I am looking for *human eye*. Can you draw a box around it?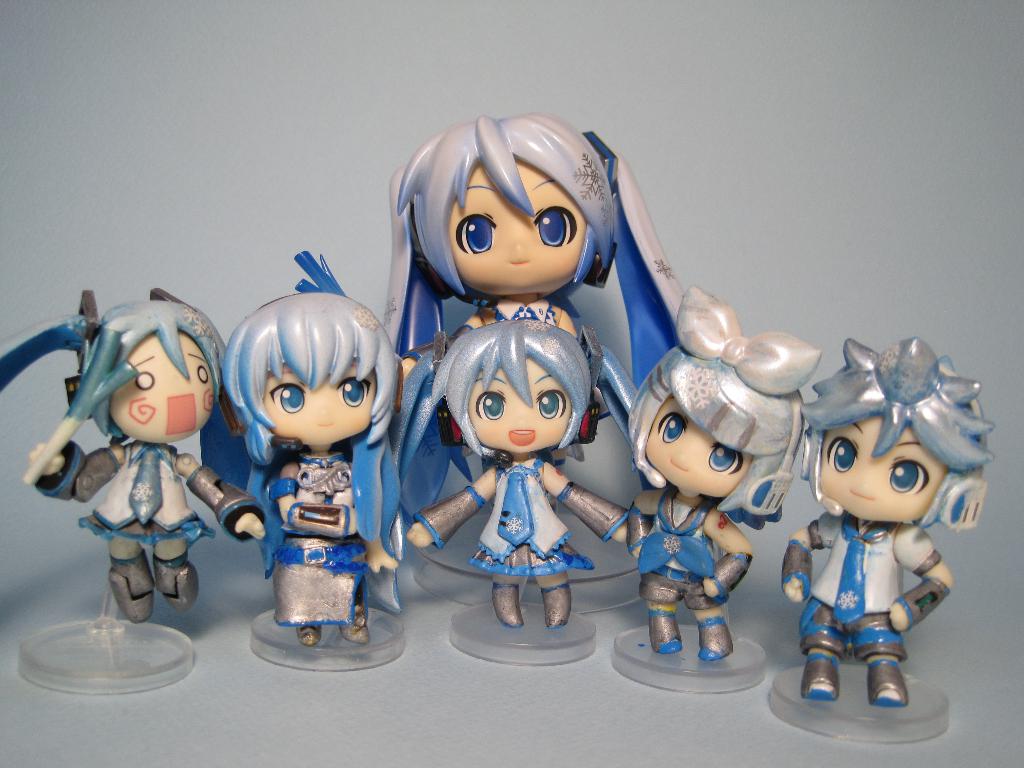
Sure, the bounding box is (left=463, top=212, right=495, bottom=257).
